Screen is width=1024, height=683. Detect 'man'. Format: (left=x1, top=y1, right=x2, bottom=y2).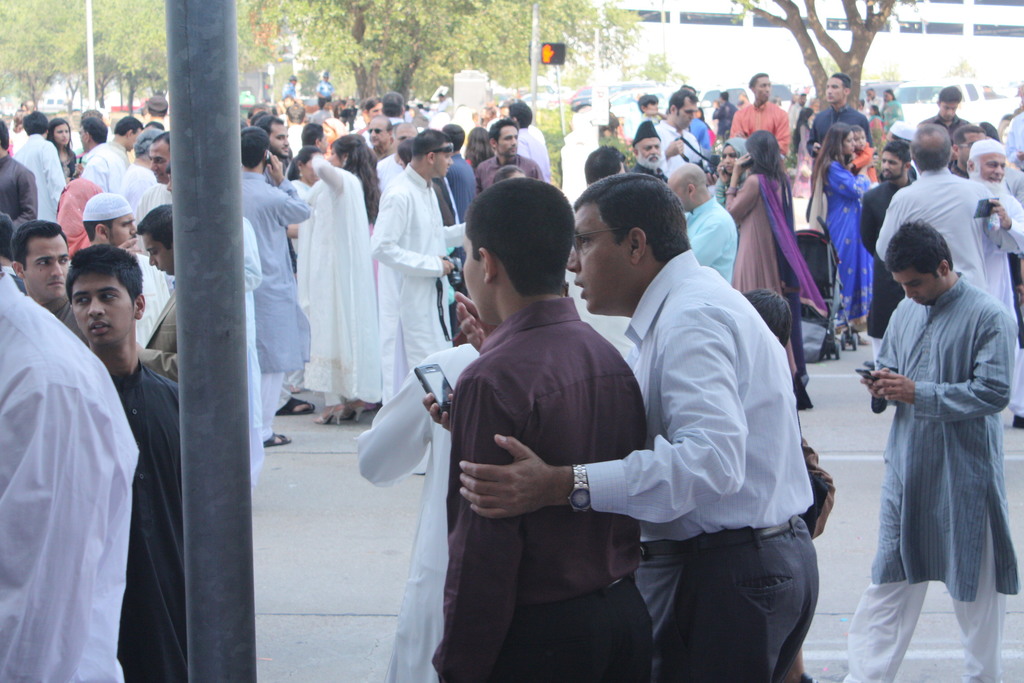
(left=436, top=122, right=478, bottom=223).
